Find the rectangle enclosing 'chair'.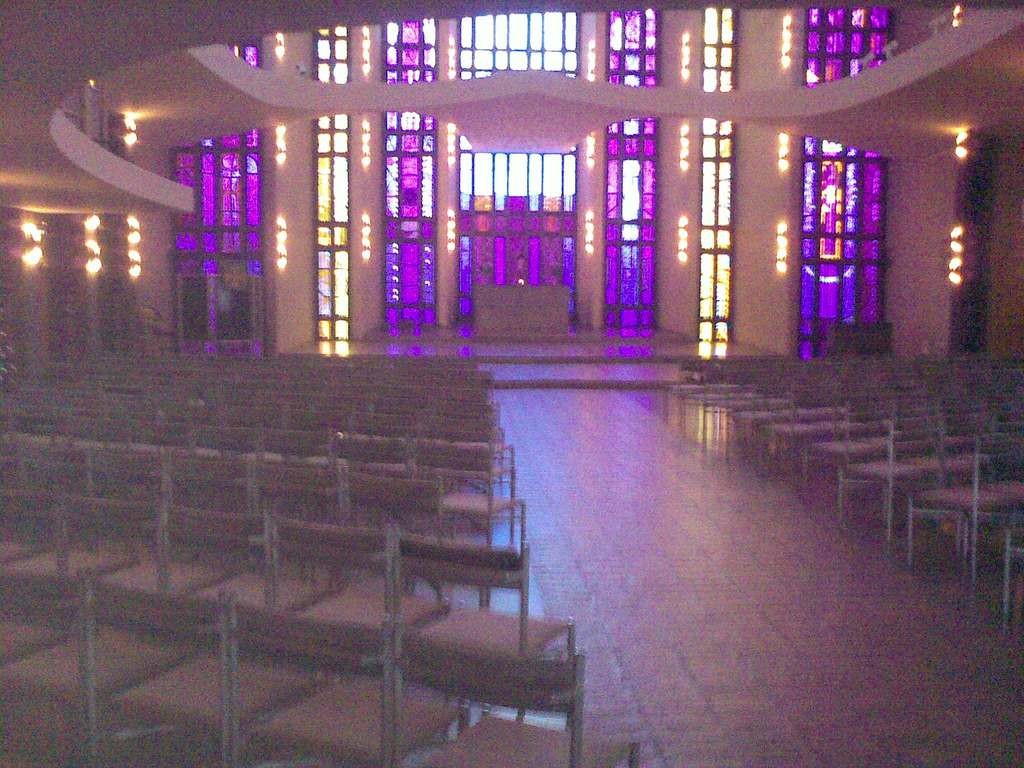
region(266, 452, 340, 583).
